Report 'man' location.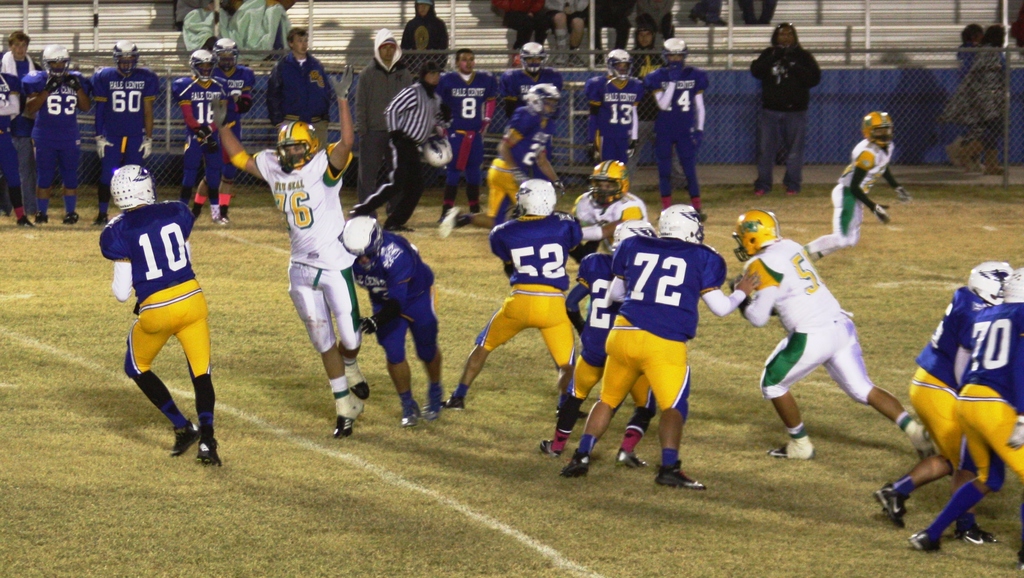
Report: <bbox>559, 201, 761, 490</bbox>.
